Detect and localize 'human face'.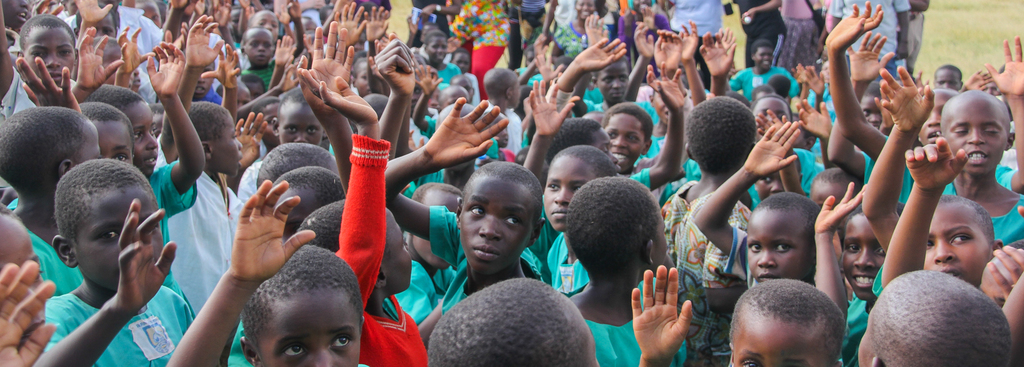
Localized at [253,14,277,36].
